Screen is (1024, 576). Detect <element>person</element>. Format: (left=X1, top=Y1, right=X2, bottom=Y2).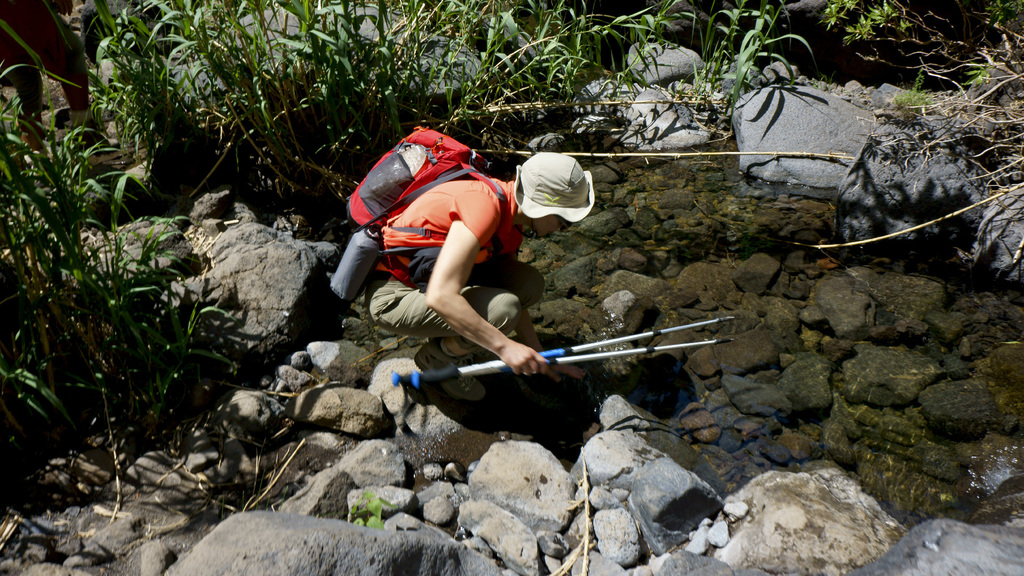
(left=362, top=102, right=555, bottom=438).
